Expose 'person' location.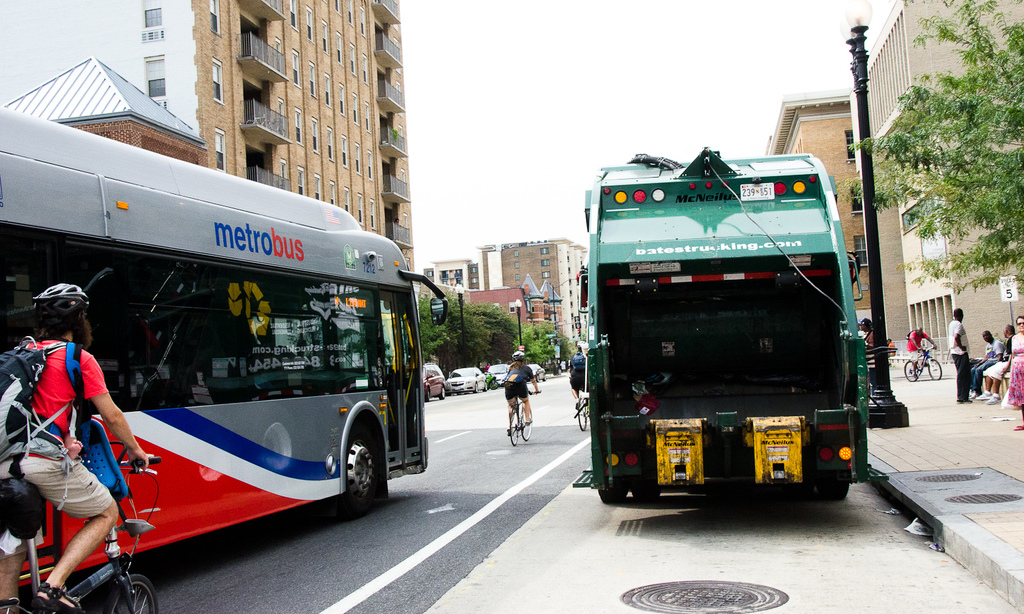
Exposed at pyautogui.locateOnScreen(1008, 318, 1023, 434).
